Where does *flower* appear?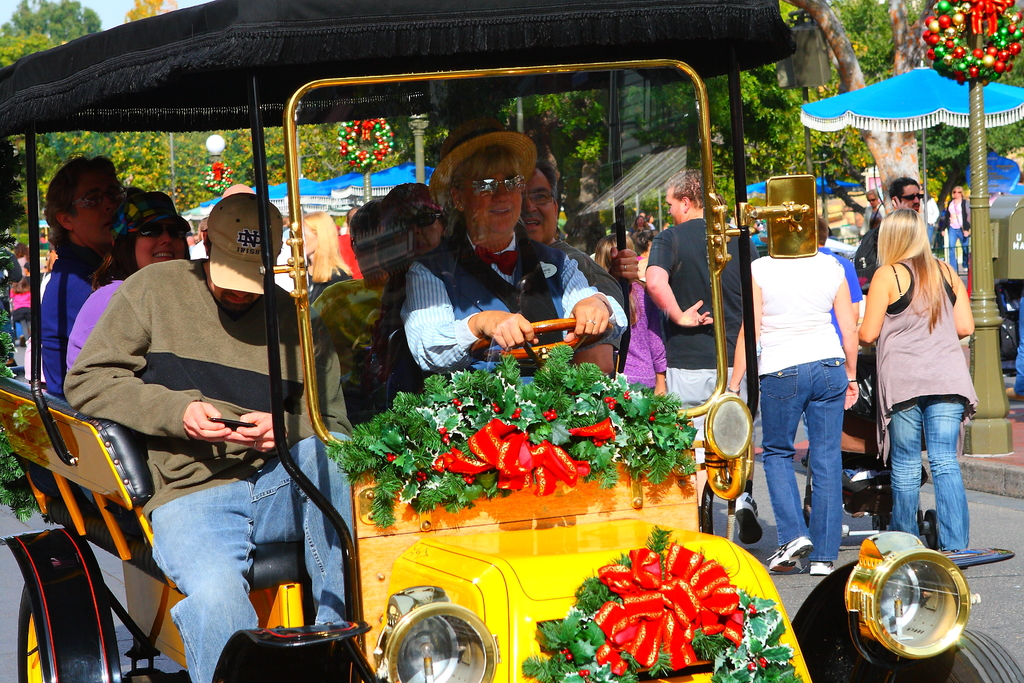
Appears at [440, 419, 589, 497].
